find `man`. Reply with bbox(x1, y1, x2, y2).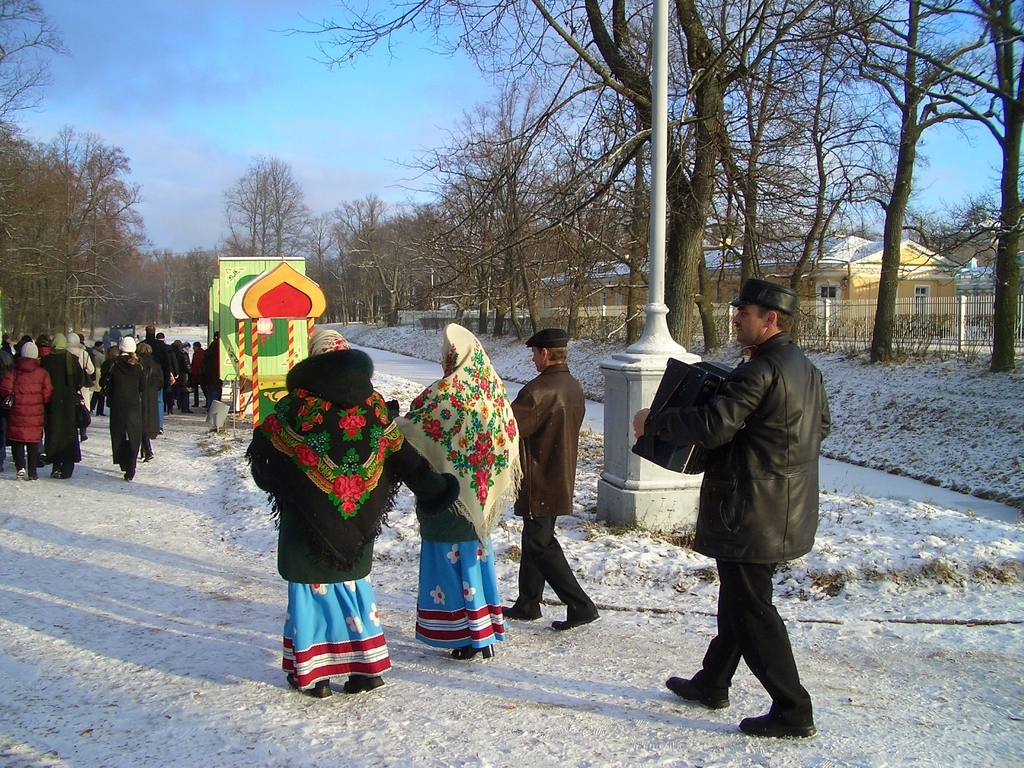
bbox(196, 332, 222, 408).
